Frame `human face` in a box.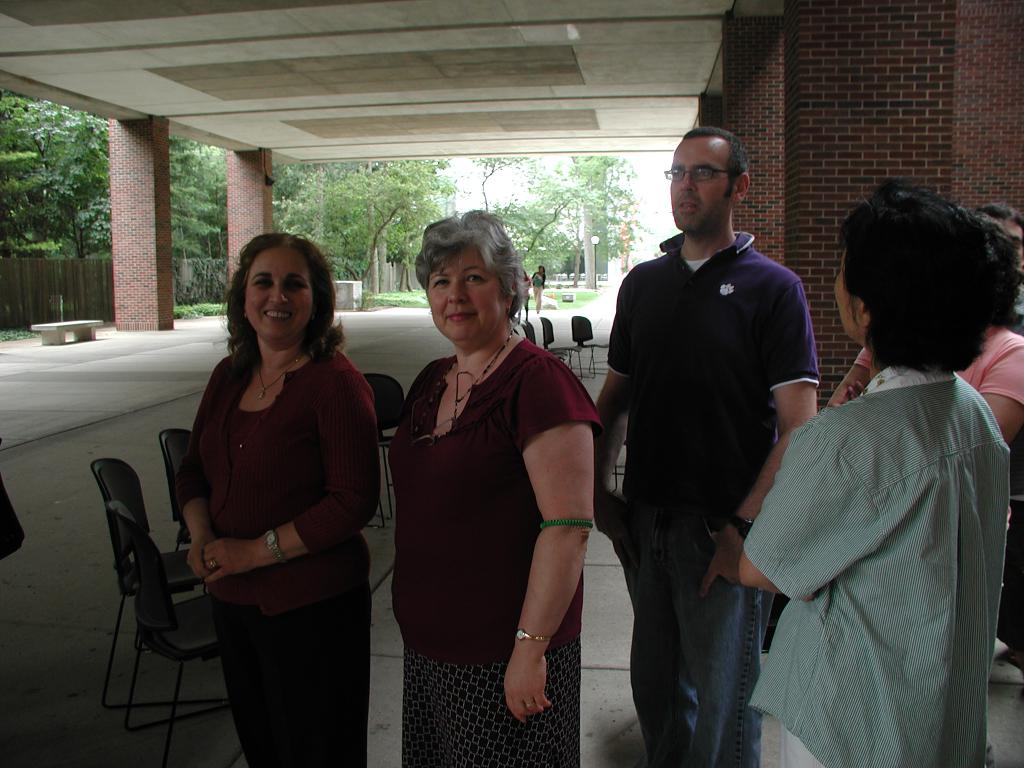
{"left": 246, "top": 245, "right": 311, "bottom": 343}.
